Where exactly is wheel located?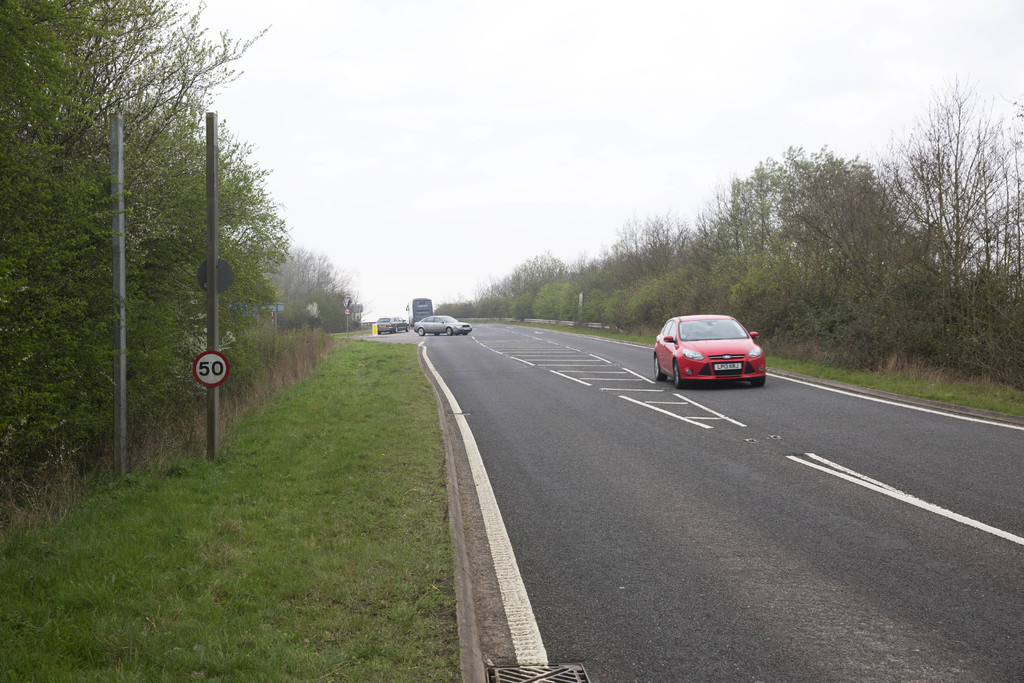
Its bounding box is crop(444, 325, 456, 338).
